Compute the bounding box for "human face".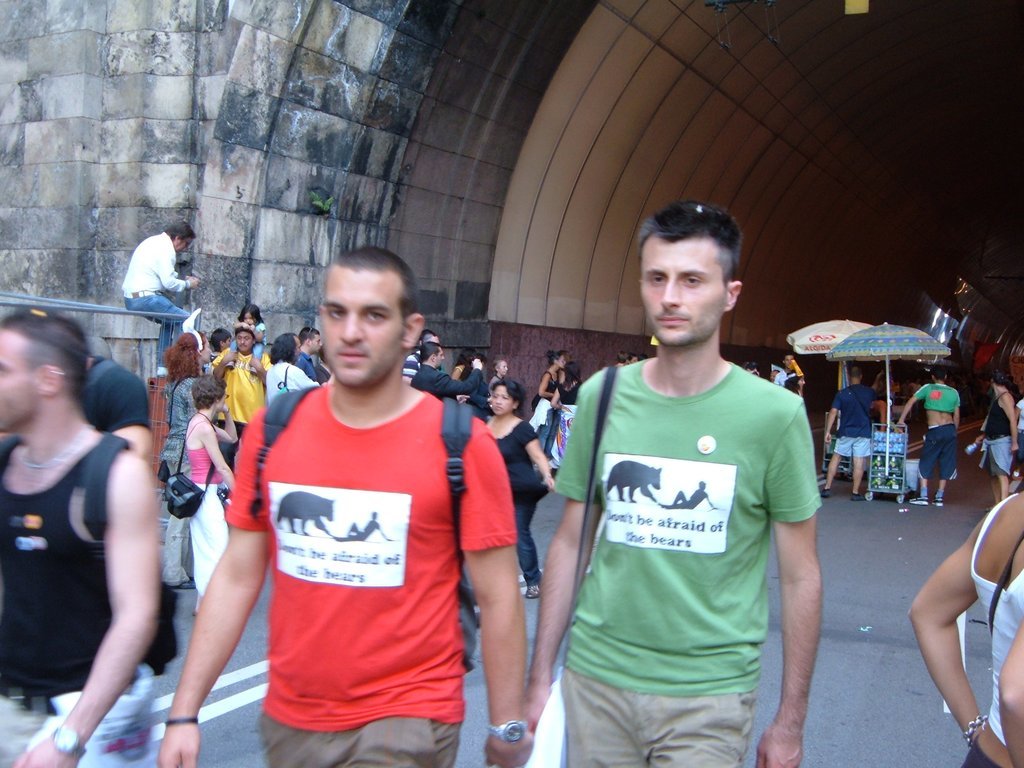
<region>496, 361, 506, 377</region>.
